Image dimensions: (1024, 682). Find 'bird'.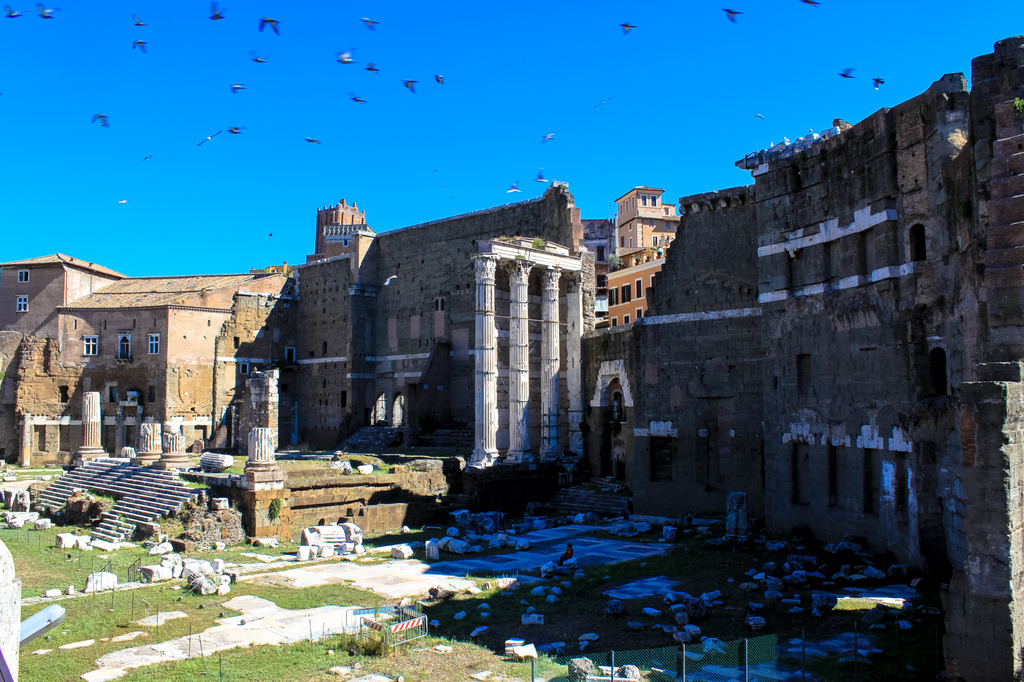
l=194, t=127, r=225, b=150.
